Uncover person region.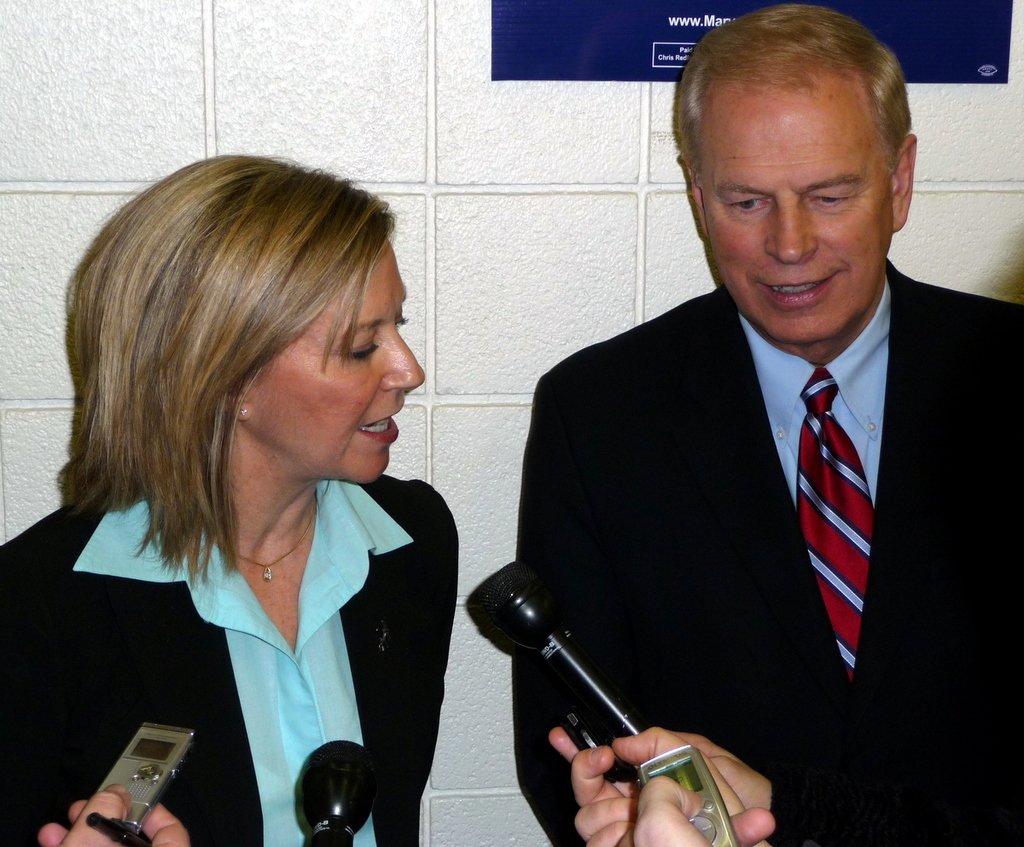
Uncovered: box(527, 2, 993, 815).
